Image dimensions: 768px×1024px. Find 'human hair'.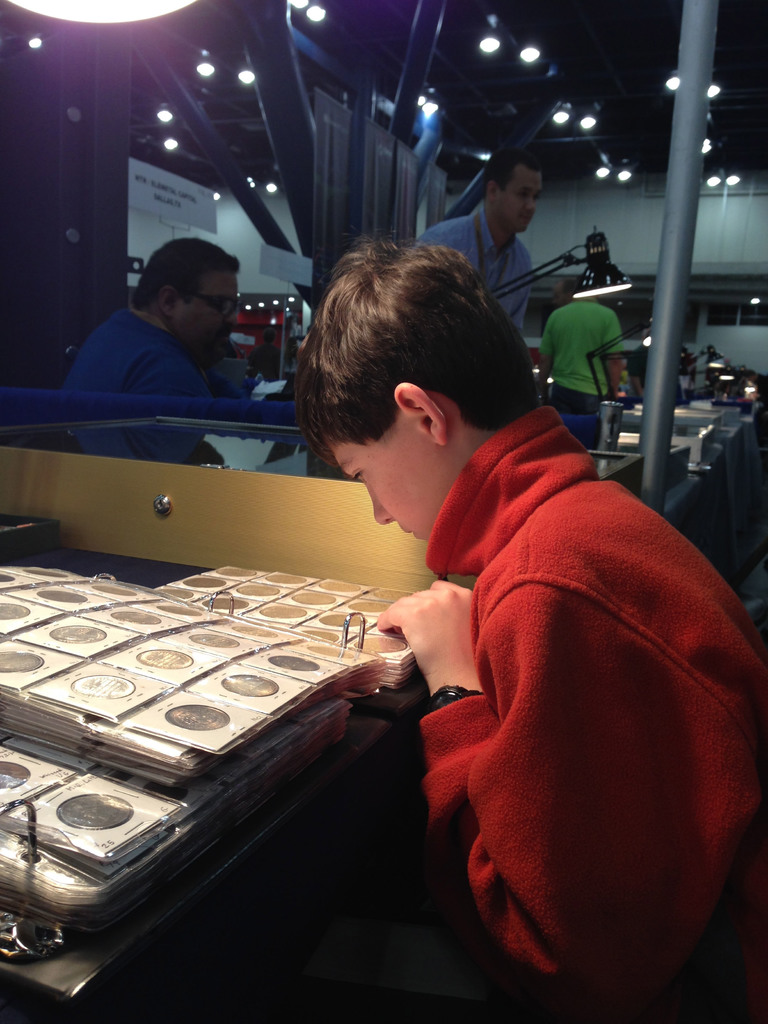
<box>288,237,540,463</box>.
